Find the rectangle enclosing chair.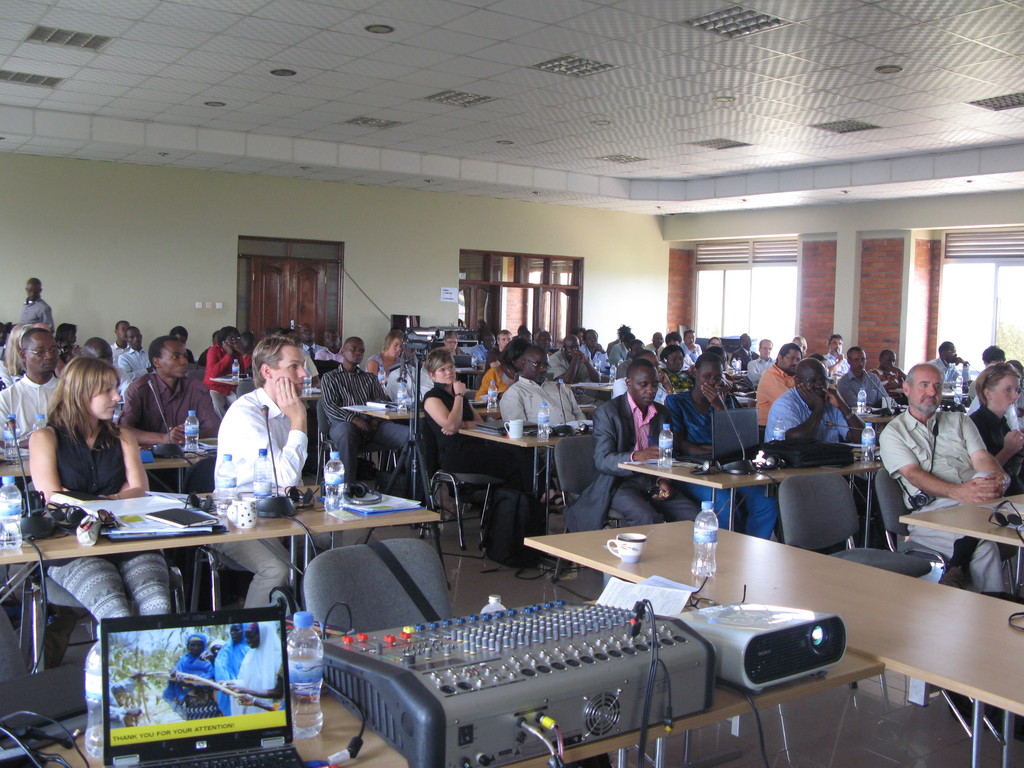
<region>556, 436, 594, 586</region>.
